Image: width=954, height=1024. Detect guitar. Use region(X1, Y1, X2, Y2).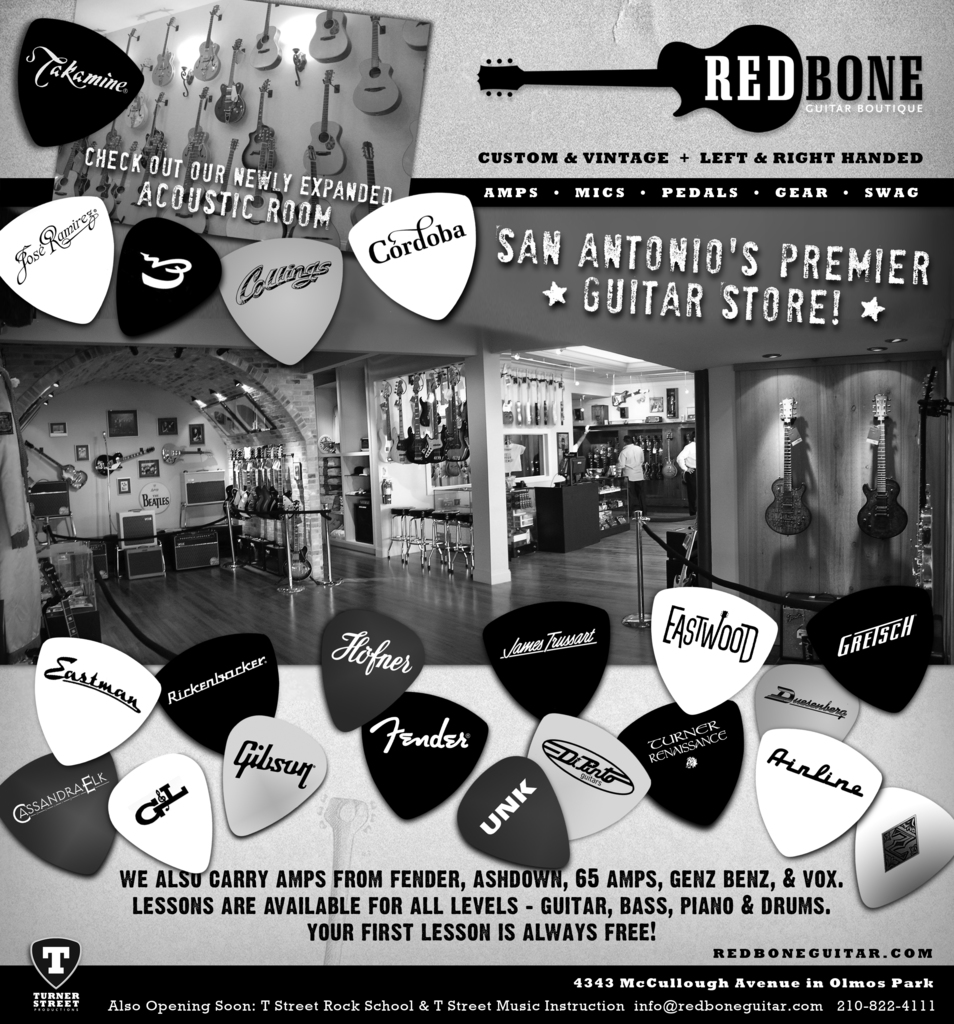
region(23, 438, 89, 492).
